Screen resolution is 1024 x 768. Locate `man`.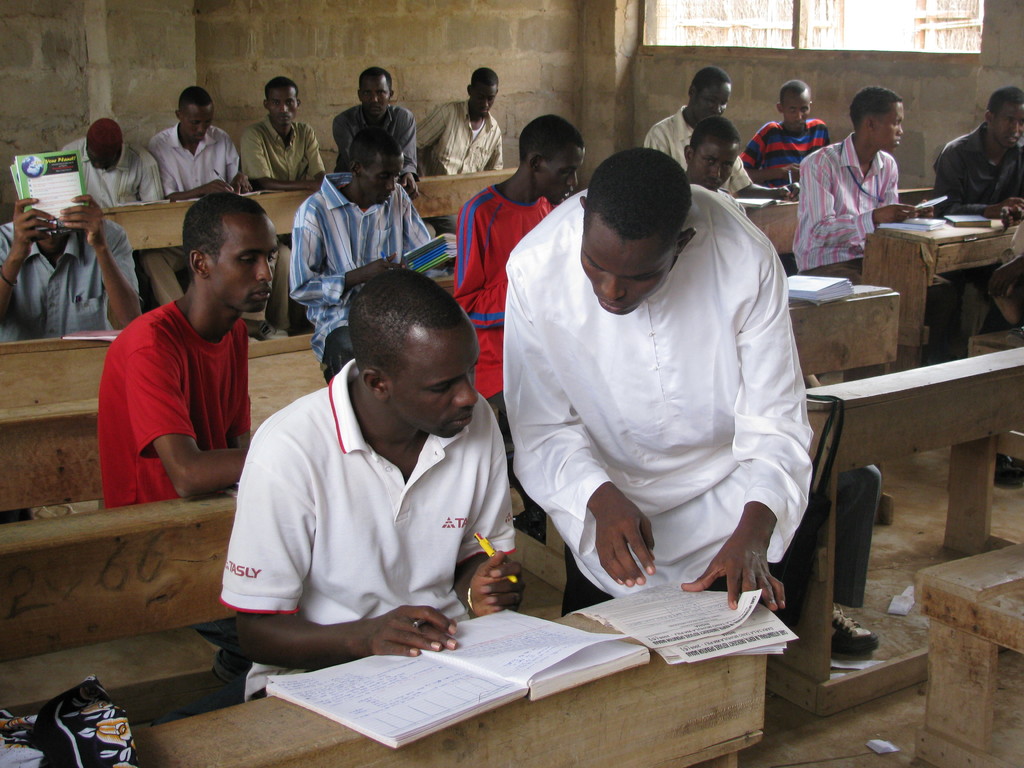
140 85 280 338.
